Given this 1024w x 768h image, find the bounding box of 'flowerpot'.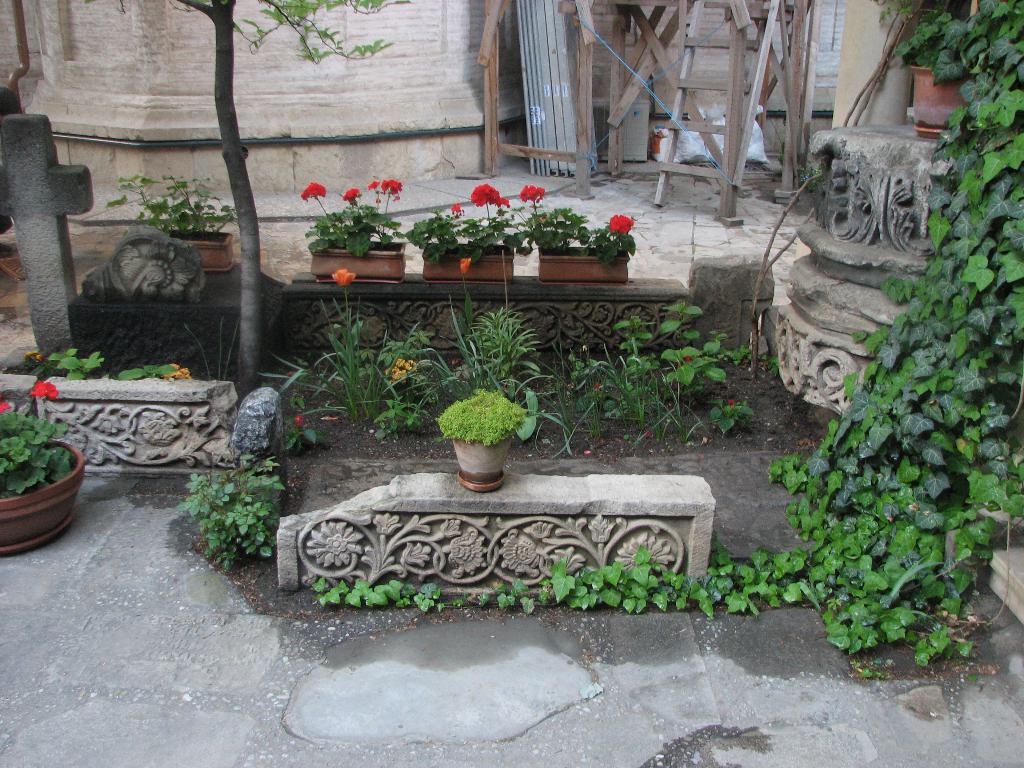
[909,68,980,131].
